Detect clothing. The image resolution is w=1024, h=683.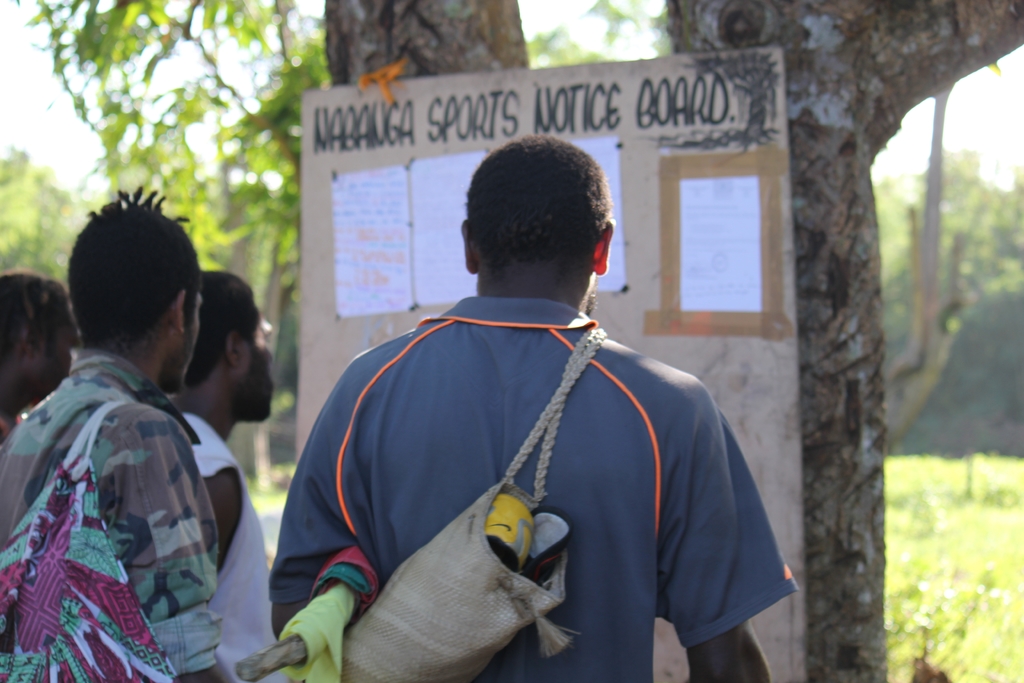
locate(292, 271, 761, 663).
